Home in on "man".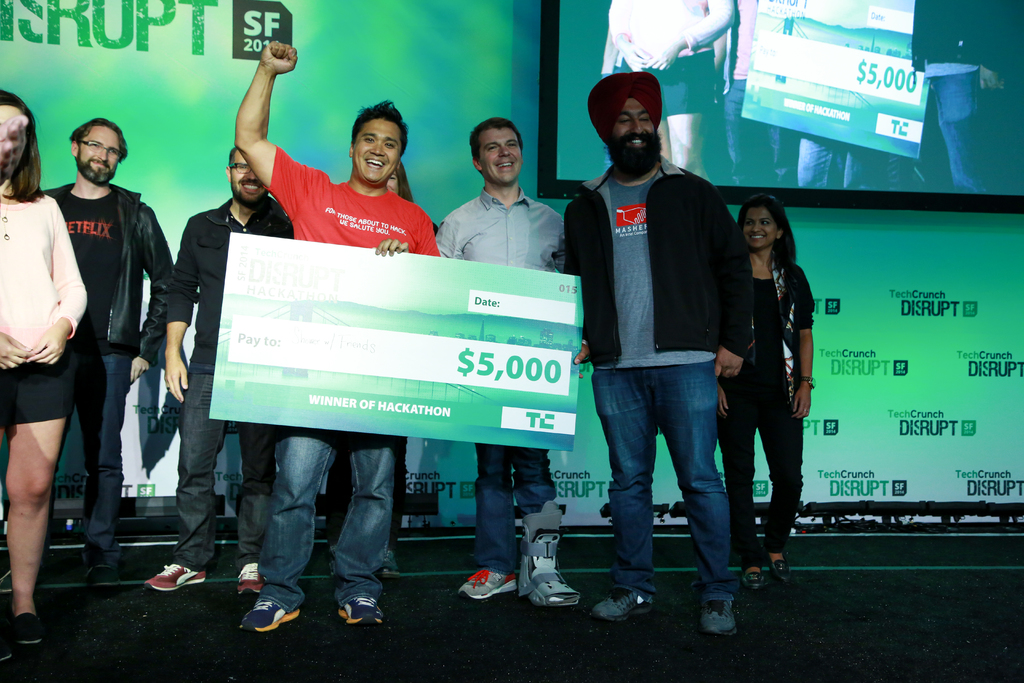
Homed in at bbox(0, 117, 177, 585).
